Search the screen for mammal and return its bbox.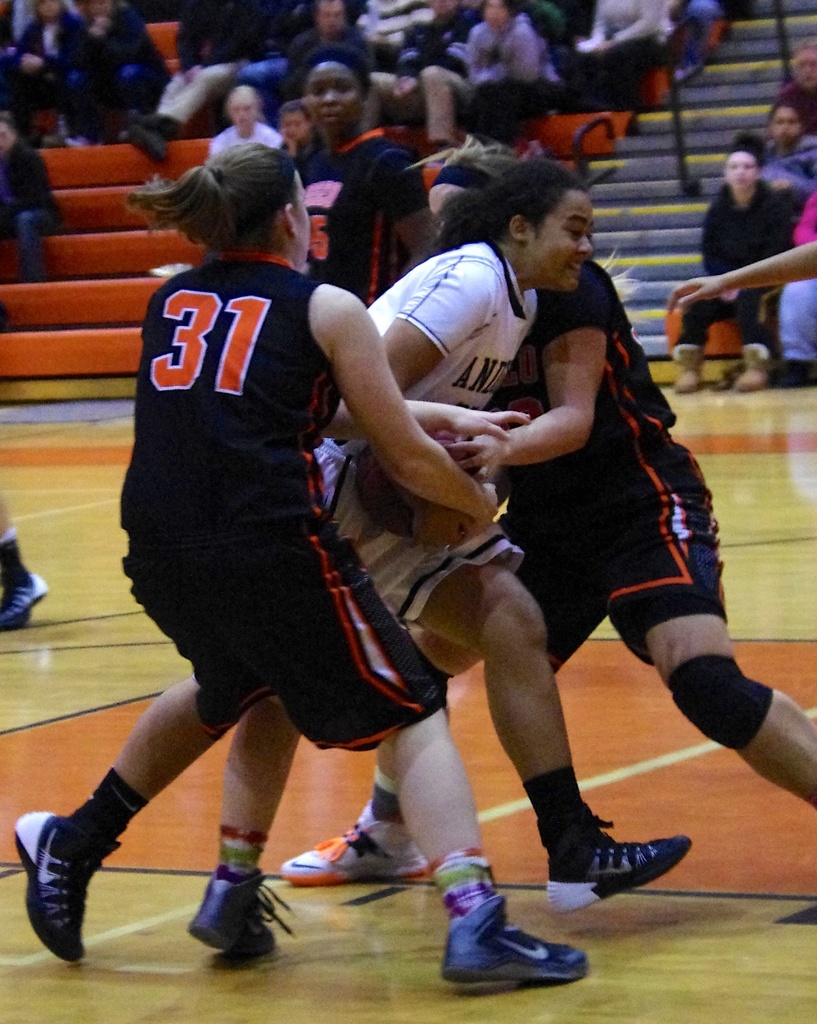
Found: [x1=119, y1=1, x2=259, y2=160].
